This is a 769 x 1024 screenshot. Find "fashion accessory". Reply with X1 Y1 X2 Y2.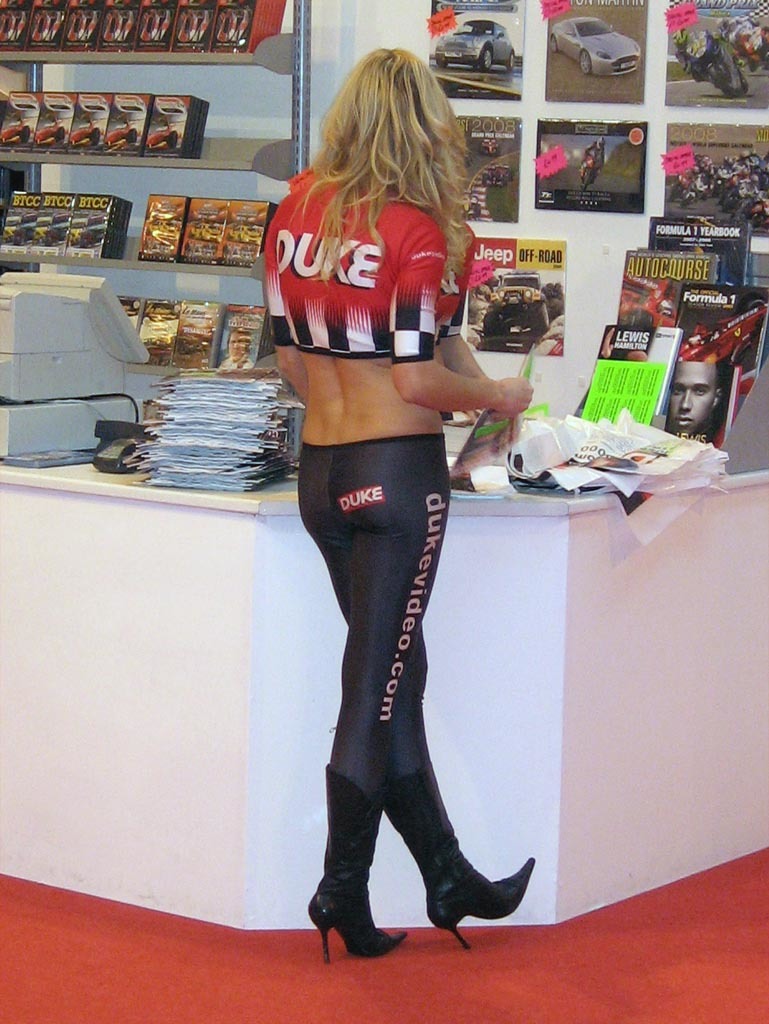
304 759 414 957.
